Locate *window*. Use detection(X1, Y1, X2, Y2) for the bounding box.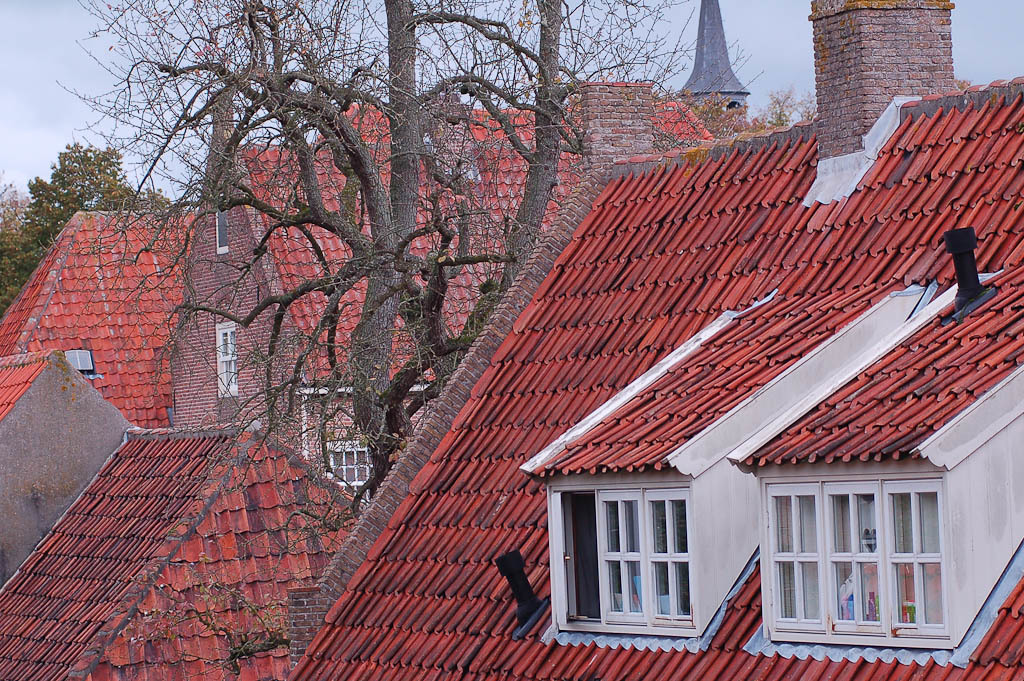
detection(216, 319, 237, 396).
